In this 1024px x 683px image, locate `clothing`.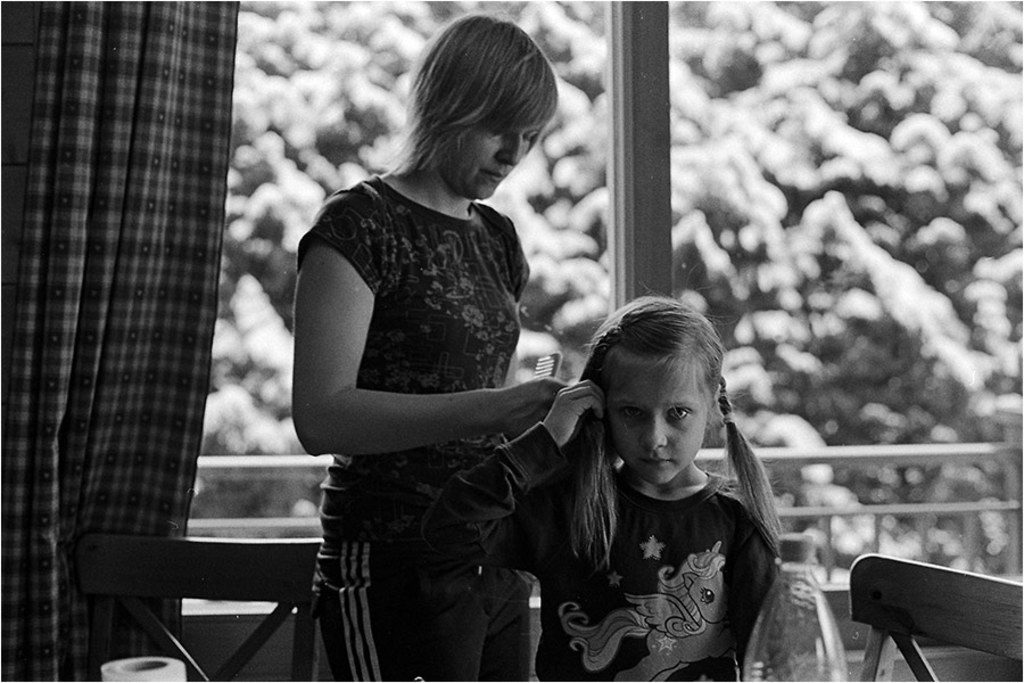
Bounding box: pyautogui.locateOnScreen(444, 410, 787, 682).
